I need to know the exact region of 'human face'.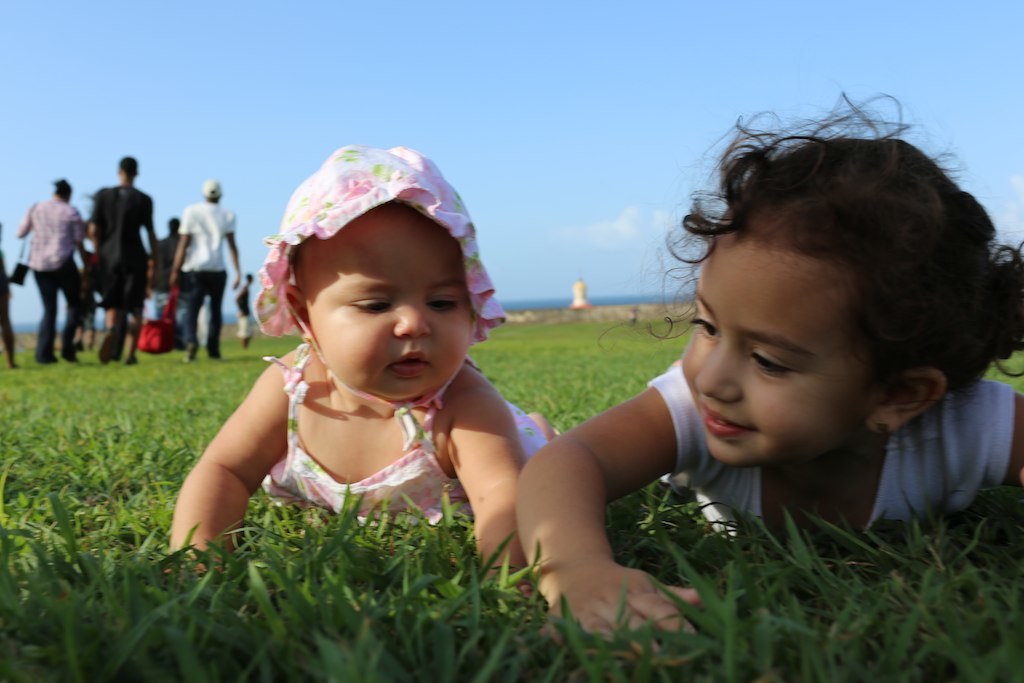
Region: (298, 204, 468, 397).
